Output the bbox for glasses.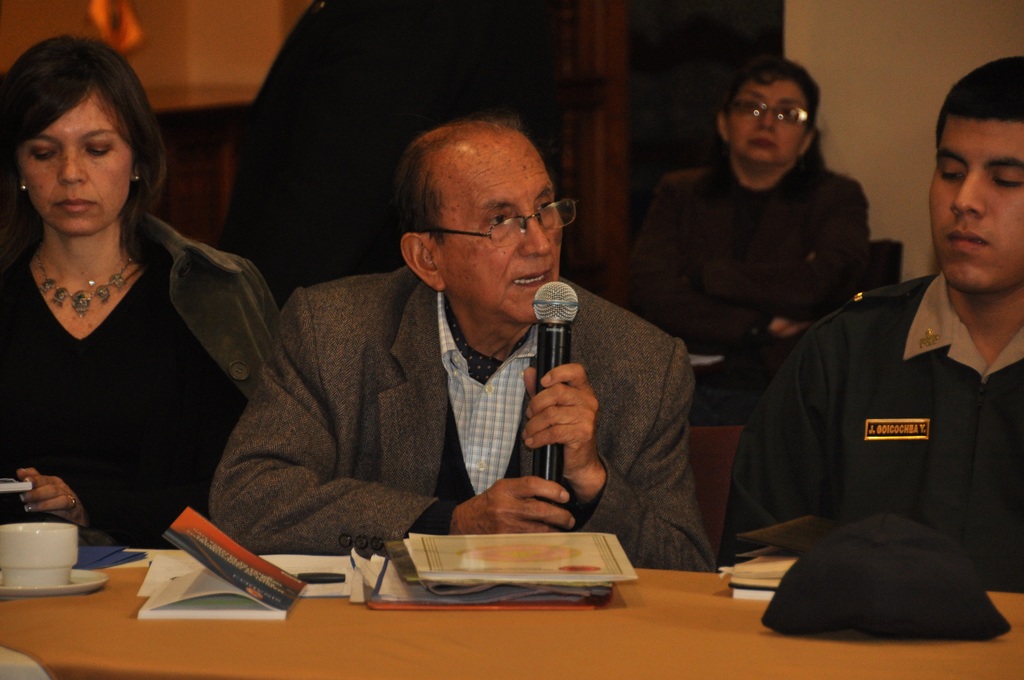
select_region(719, 99, 813, 128).
